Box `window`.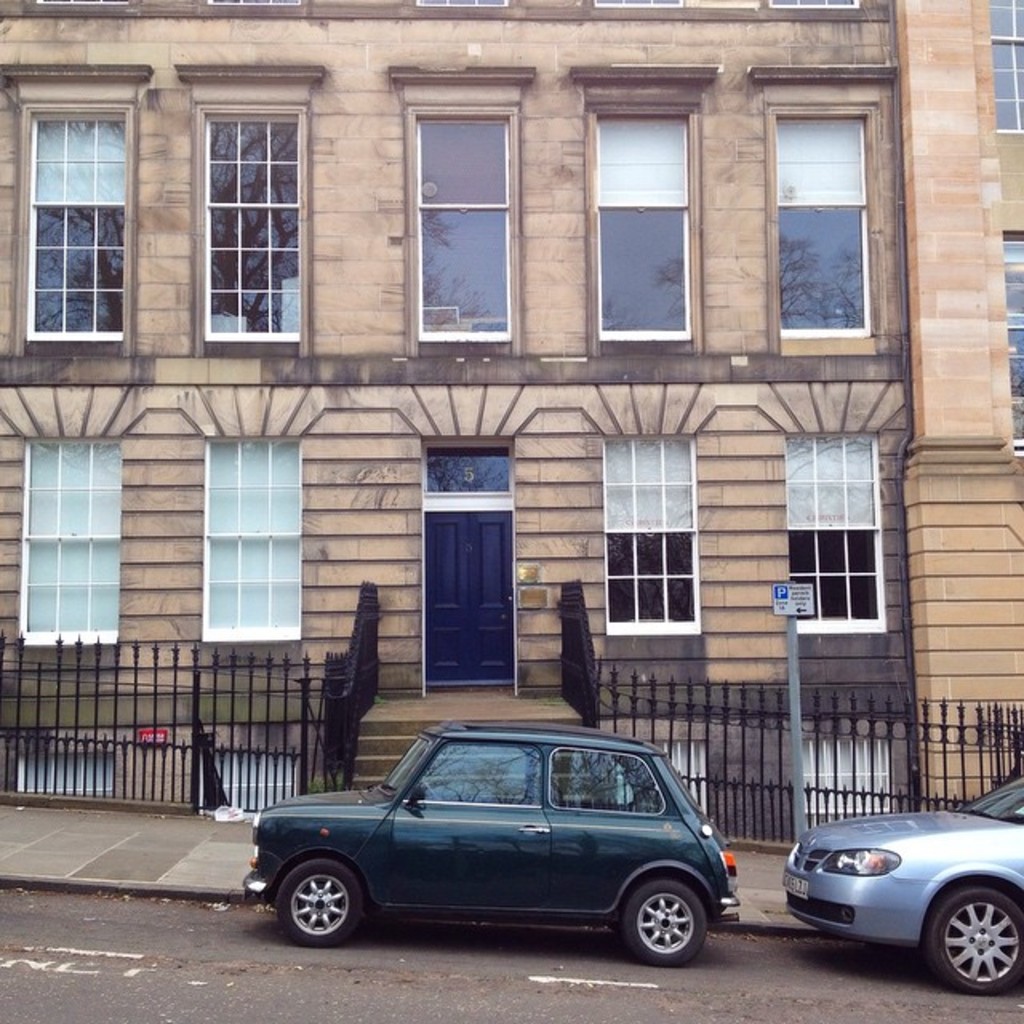
left=802, top=736, right=898, bottom=822.
